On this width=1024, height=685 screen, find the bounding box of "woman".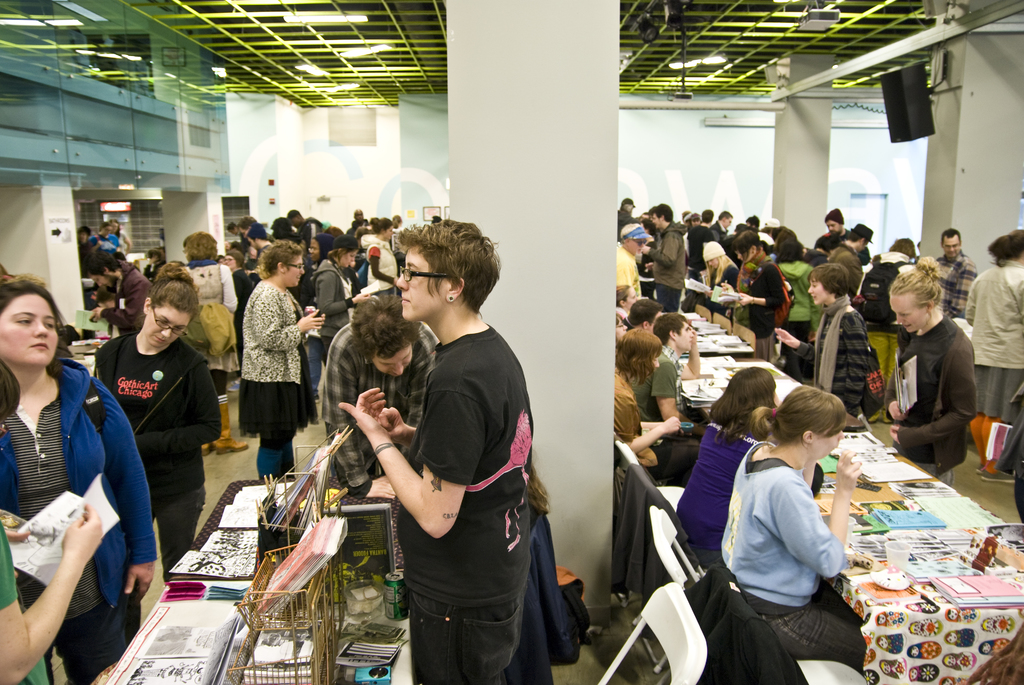
Bounding box: [181, 235, 250, 461].
